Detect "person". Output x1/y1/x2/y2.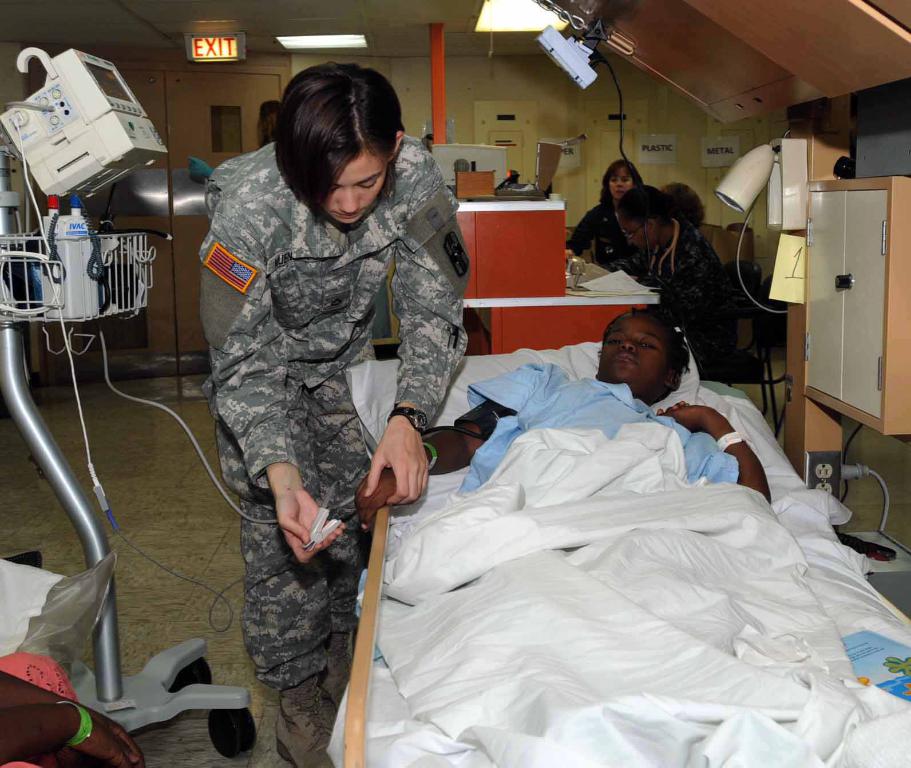
615/187/734/372.
